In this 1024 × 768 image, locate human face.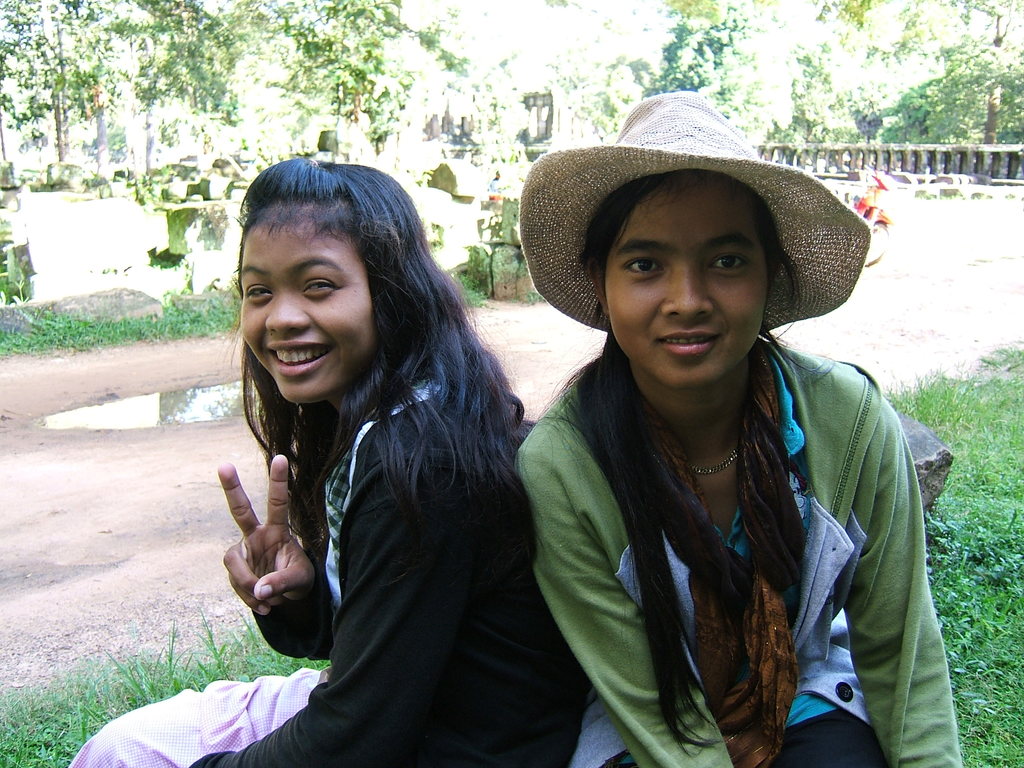
Bounding box: bbox=[241, 216, 374, 403].
